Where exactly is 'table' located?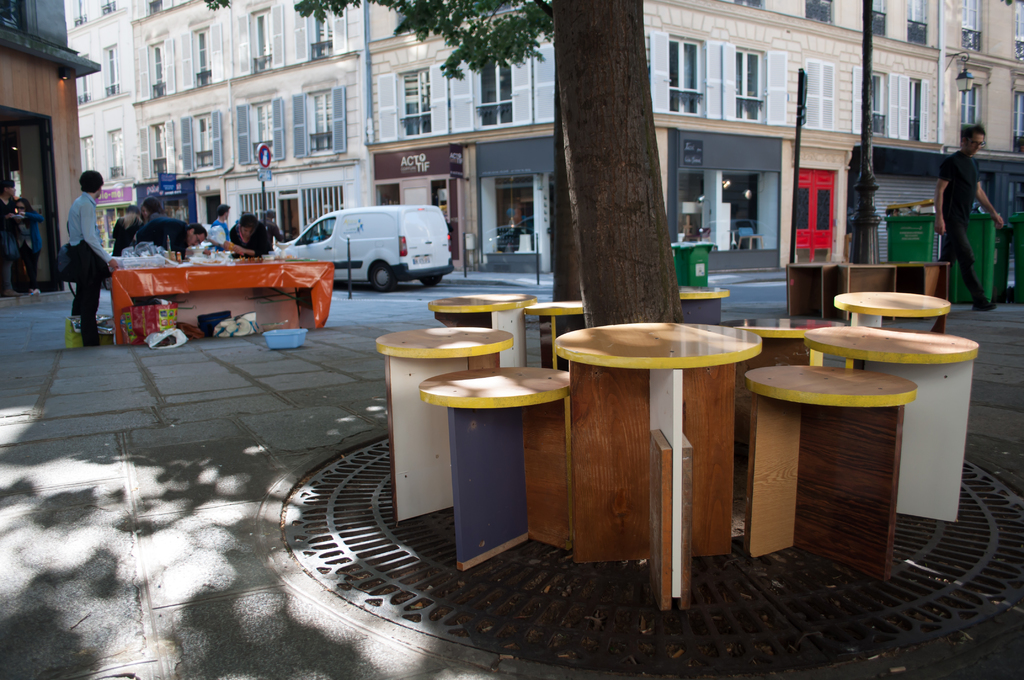
Its bounding box is detection(804, 327, 979, 369).
